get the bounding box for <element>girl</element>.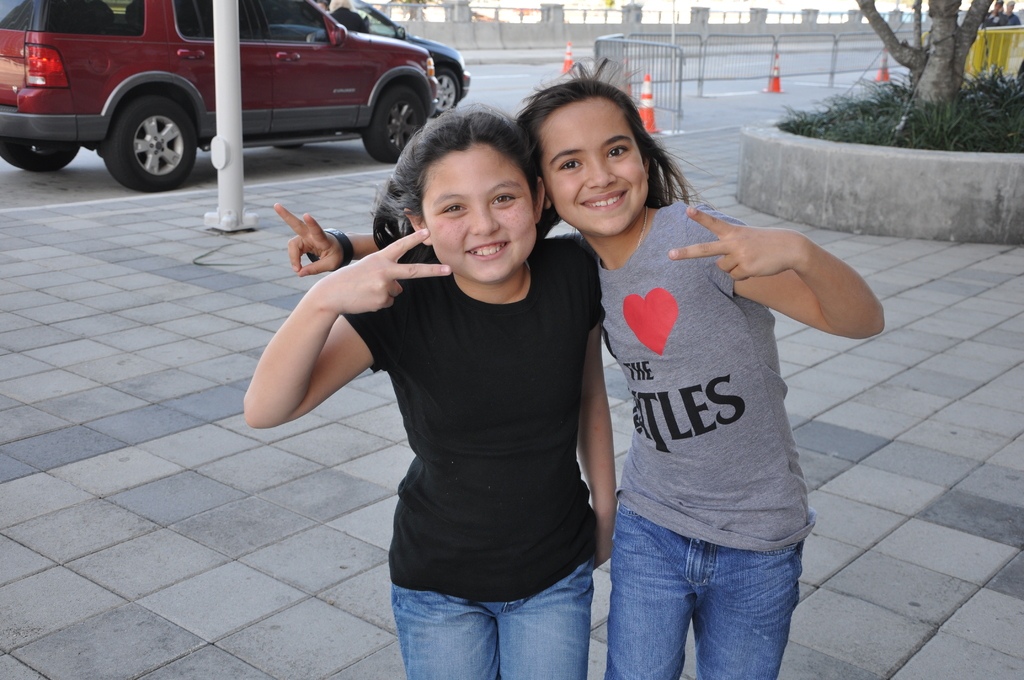
<bbox>234, 104, 617, 679</bbox>.
